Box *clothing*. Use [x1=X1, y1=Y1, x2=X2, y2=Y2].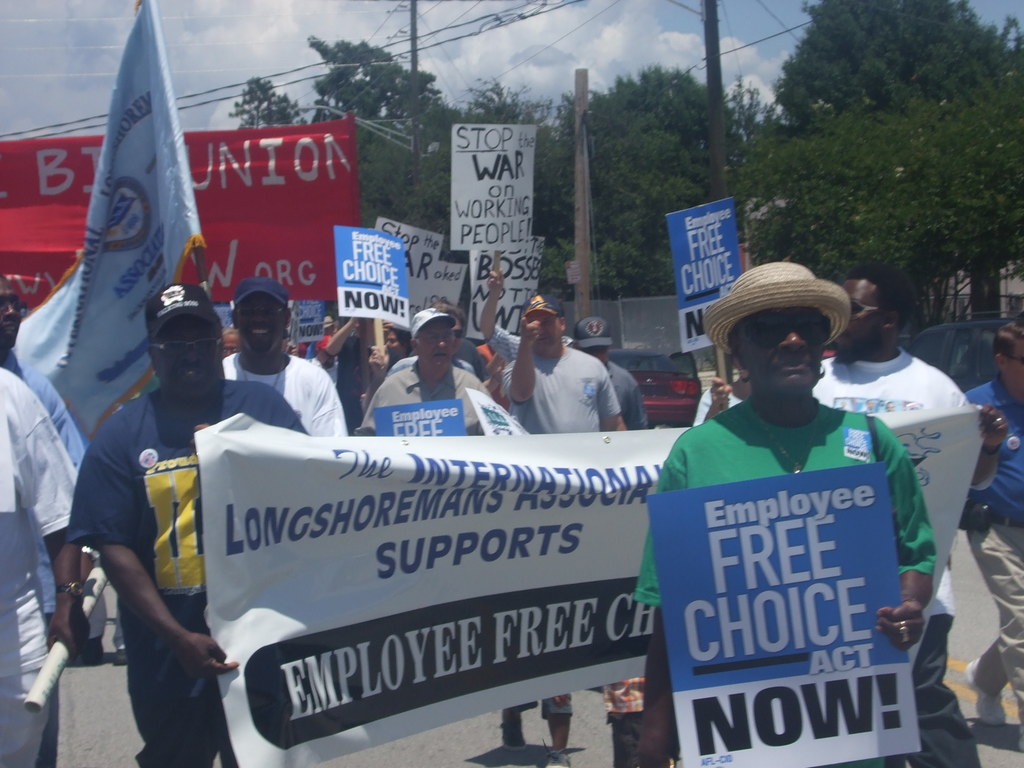
[x1=391, y1=339, x2=488, y2=381].
